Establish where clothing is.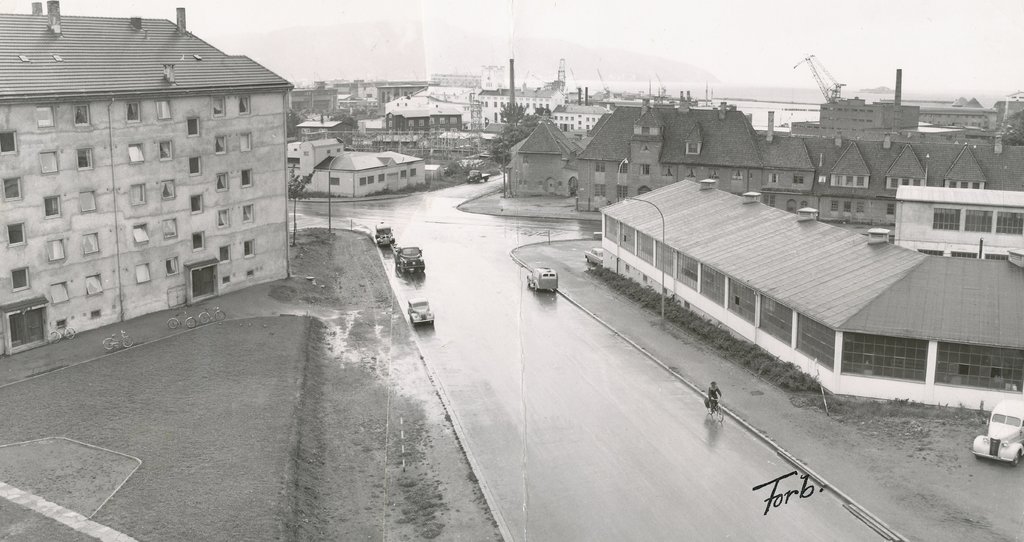
Established at (x1=701, y1=385, x2=719, y2=413).
